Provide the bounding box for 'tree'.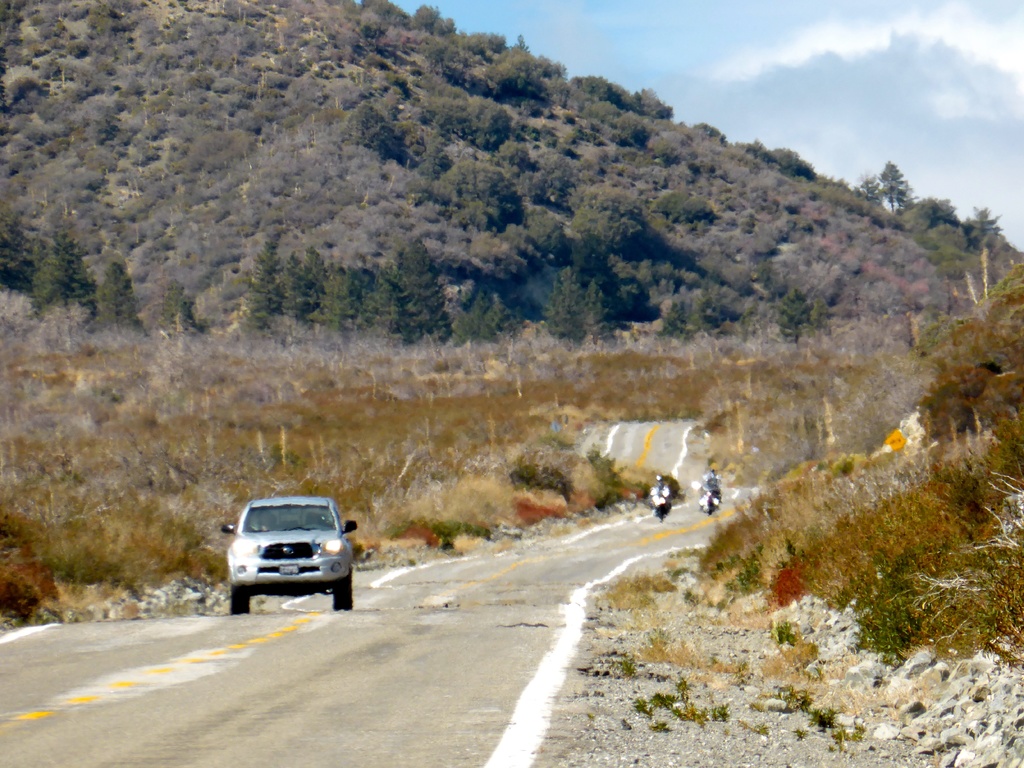
427/98/509/148.
